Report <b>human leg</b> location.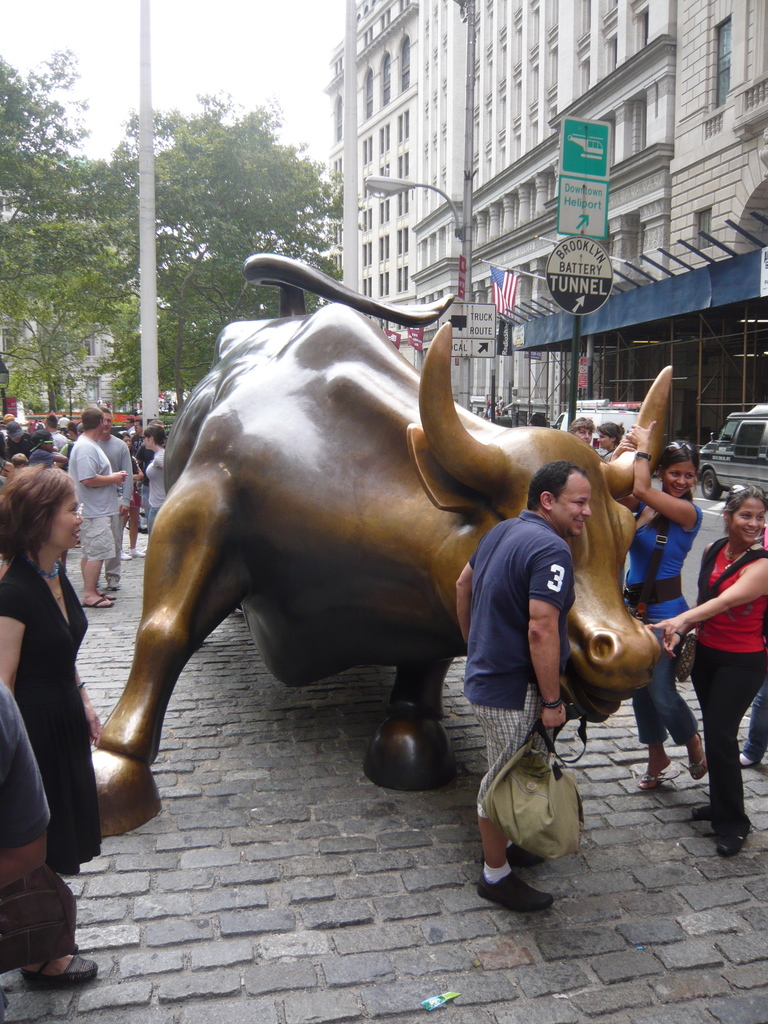
Report: detection(715, 655, 767, 851).
